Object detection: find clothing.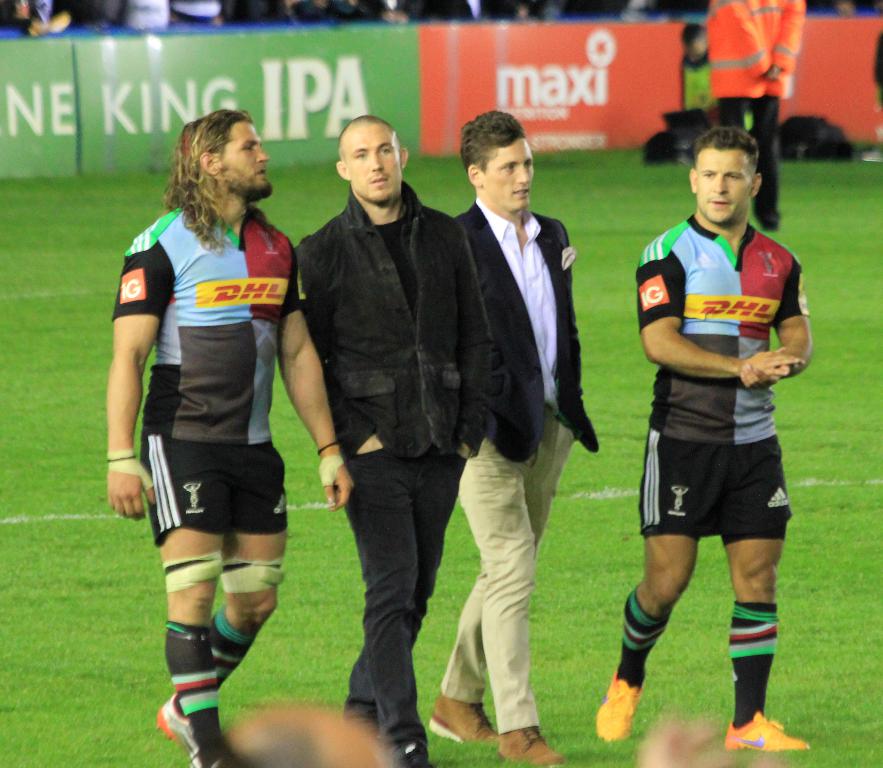
bbox=[703, 0, 807, 233].
